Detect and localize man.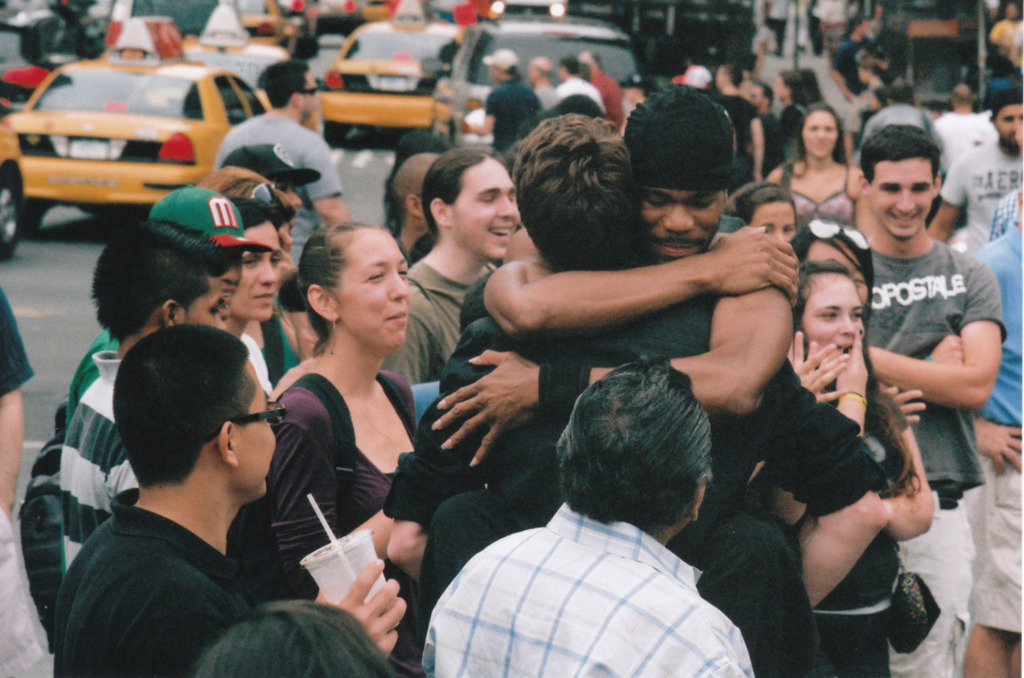
Localized at [x1=59, y1=221, x2=226, y2=571].
